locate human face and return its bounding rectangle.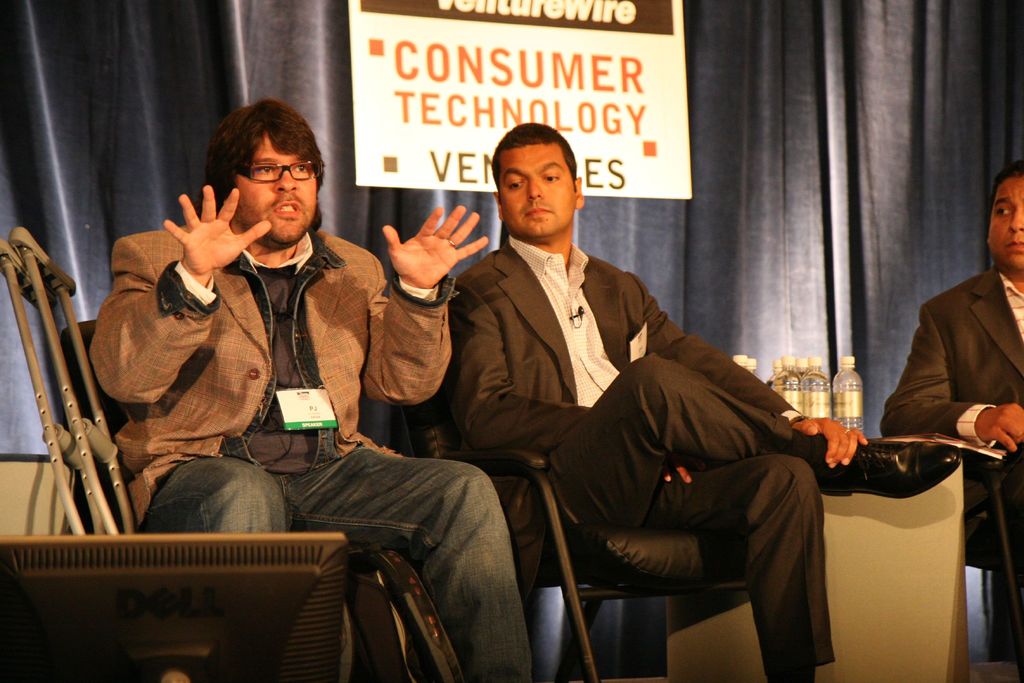
pyautogui.locateOnScreen(490, 145, 580, 229).
